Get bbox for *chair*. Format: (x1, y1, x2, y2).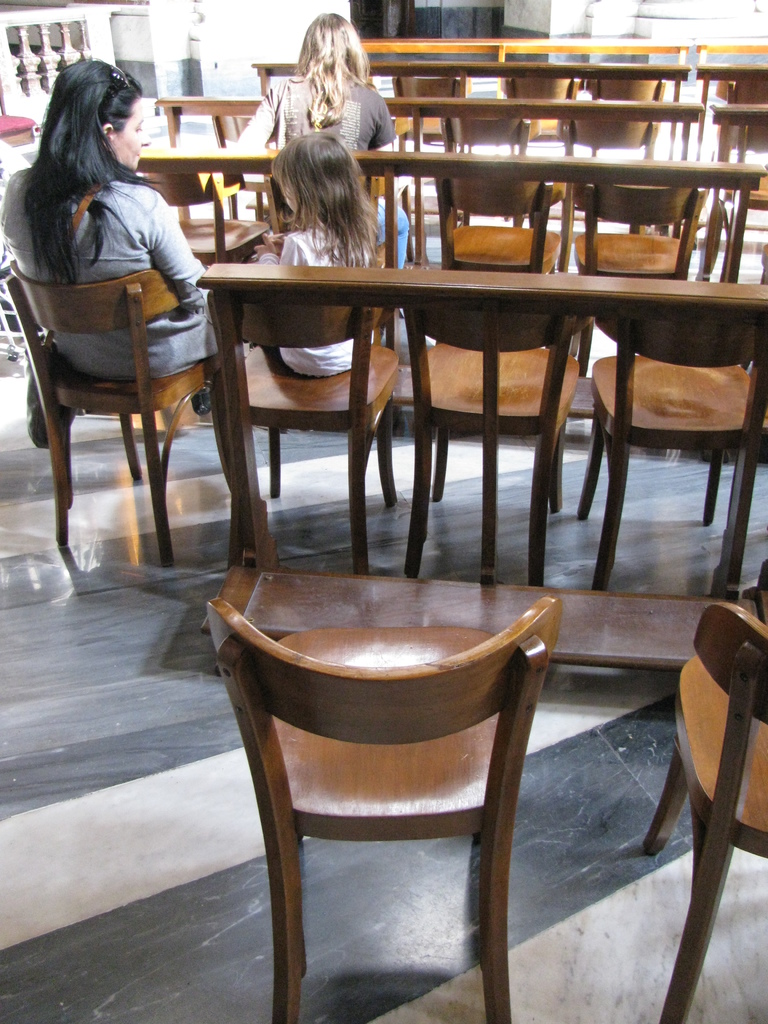
(191, 268, 408, 573).
